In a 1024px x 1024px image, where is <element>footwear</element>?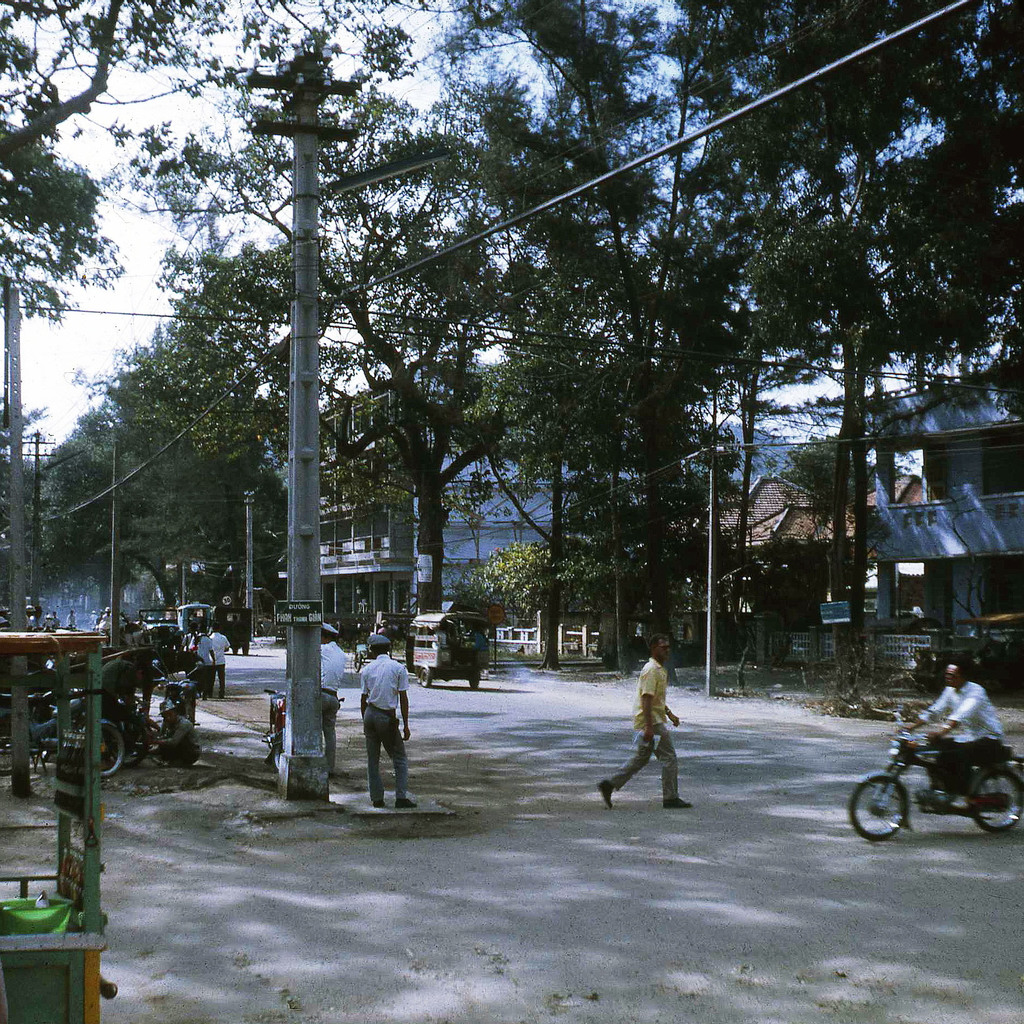
[left=388, top=796, right=413, bottom=808].
